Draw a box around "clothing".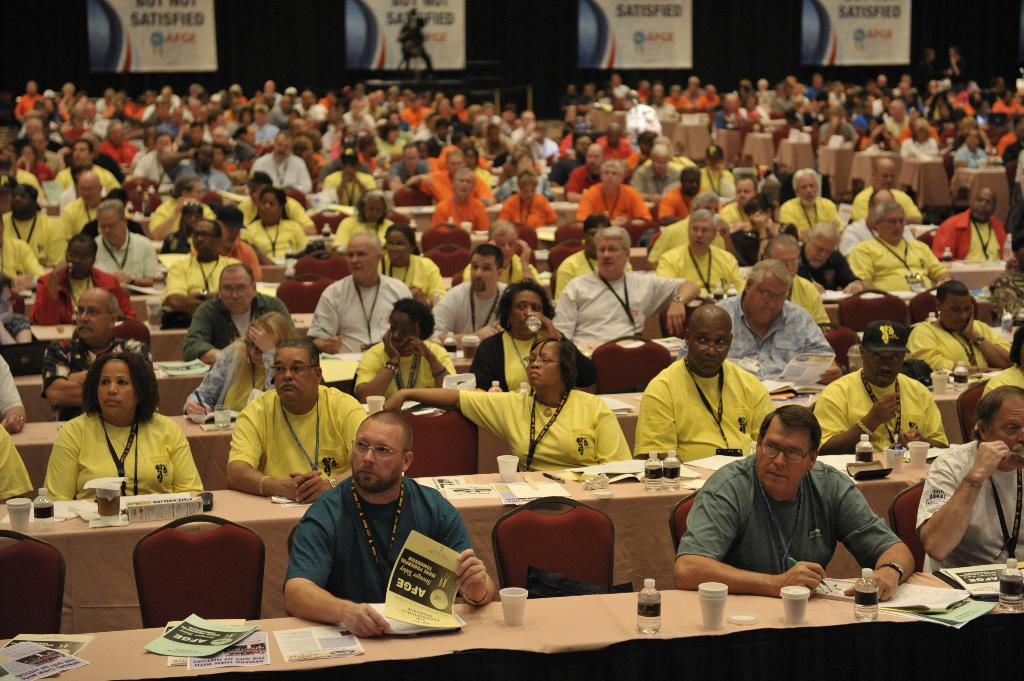
x1=1, y1=166, x2=50, y2=211.
